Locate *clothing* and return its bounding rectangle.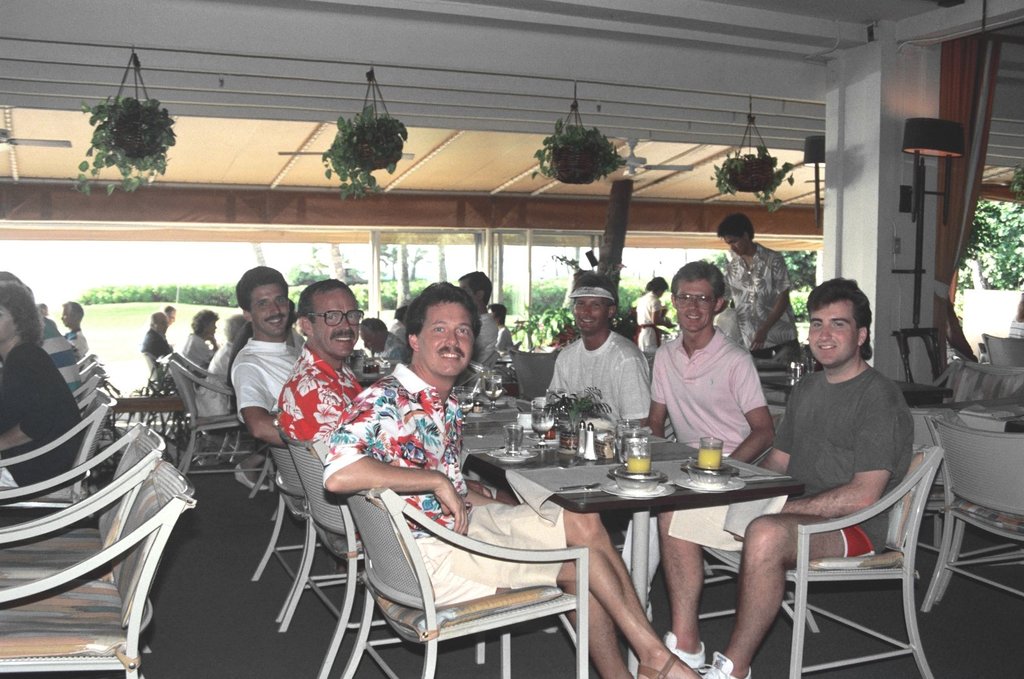
(left=41, top=317, right=90, bottom=399).
